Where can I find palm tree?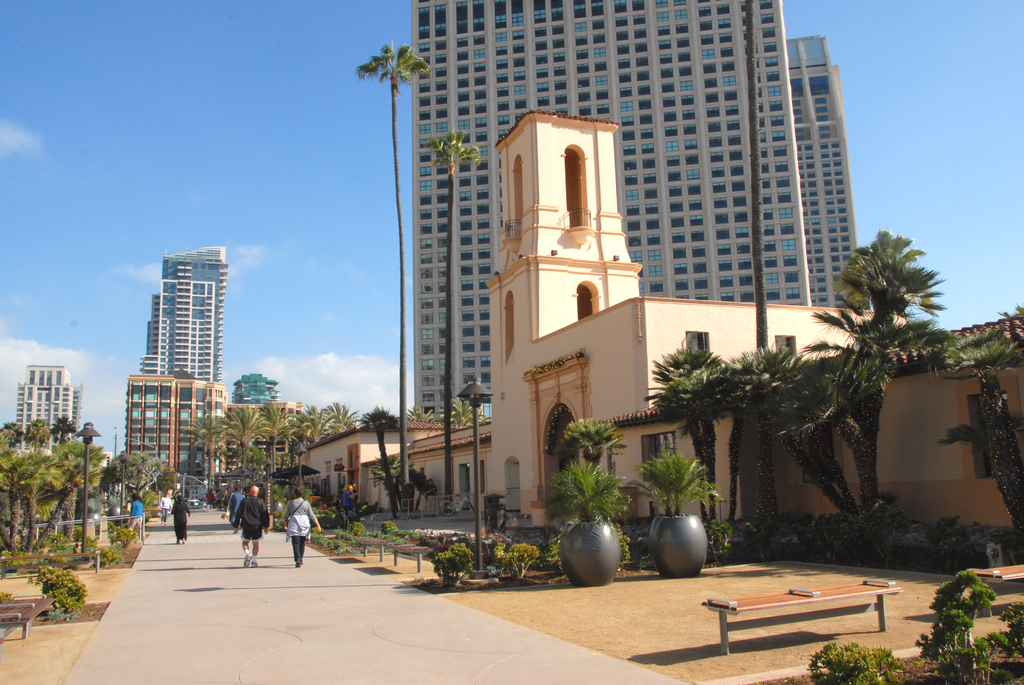
You can find it at [559, 412, 611, 533].
